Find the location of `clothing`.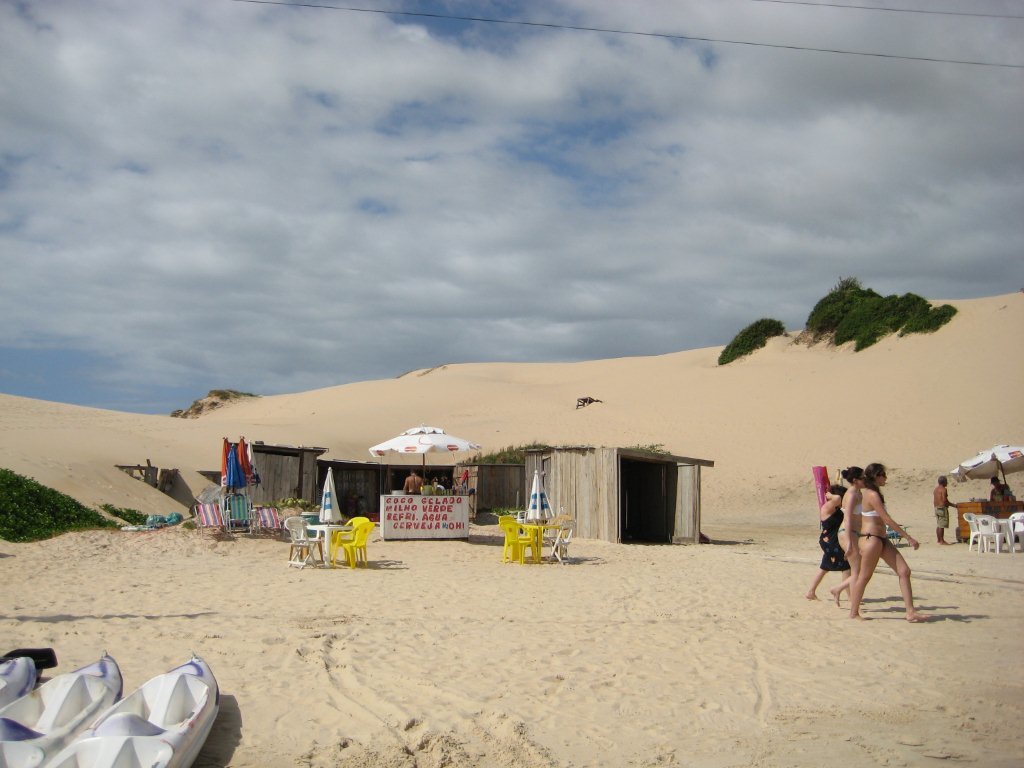
Location: <box>991,482,1015,501</box>.
